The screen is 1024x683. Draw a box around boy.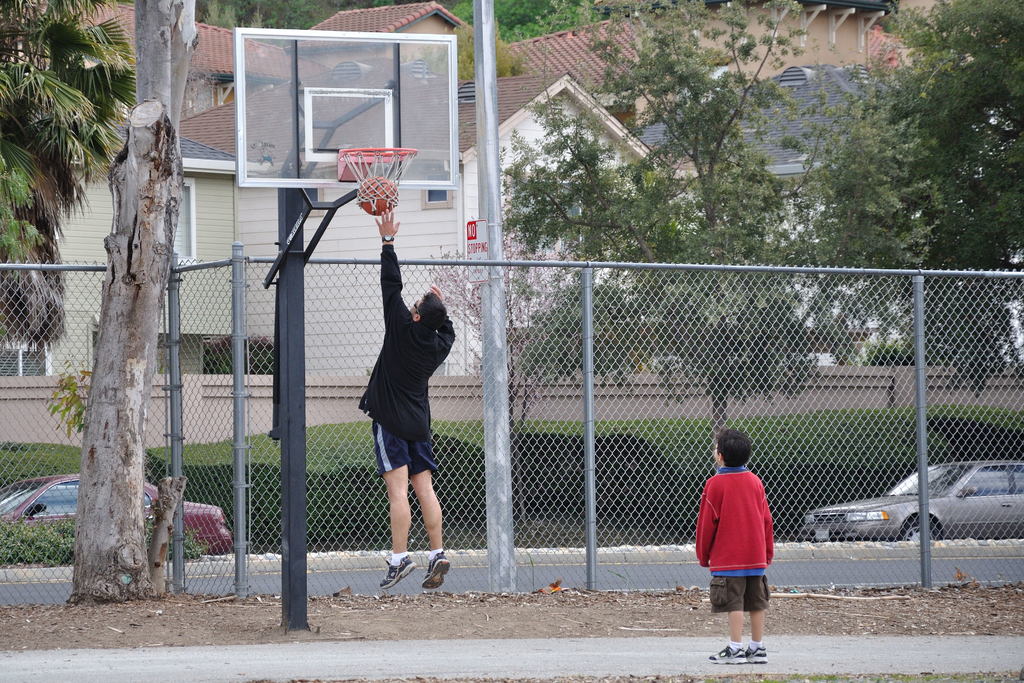
[x1=692, y1=429, x2=781, y2=667].
